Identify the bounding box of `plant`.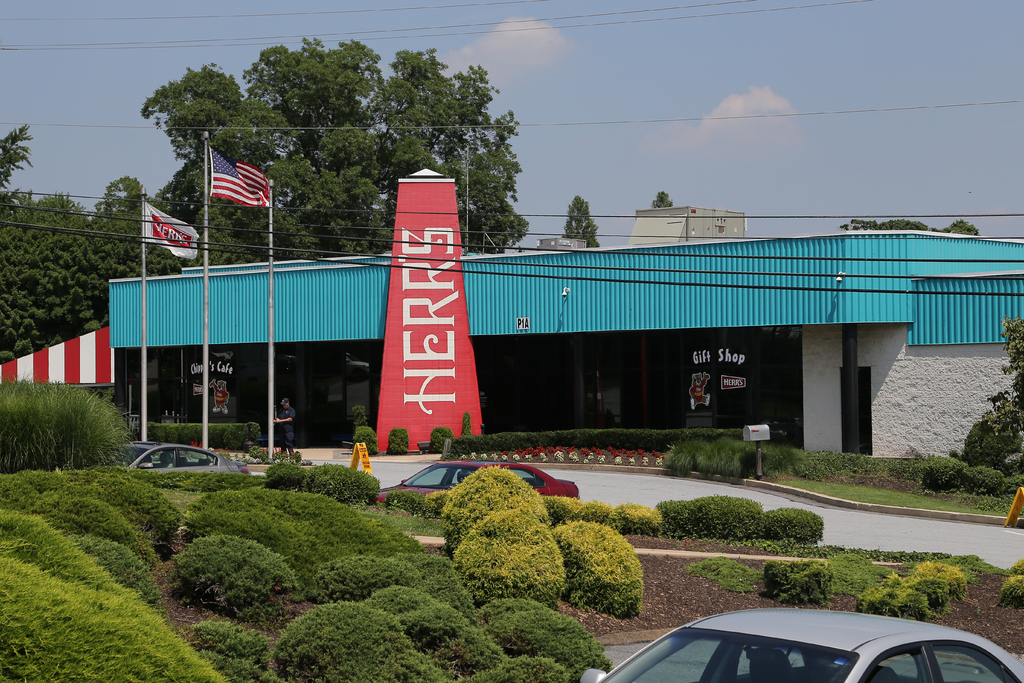
[x1=185, y1=469, x2=276, y2=486].
